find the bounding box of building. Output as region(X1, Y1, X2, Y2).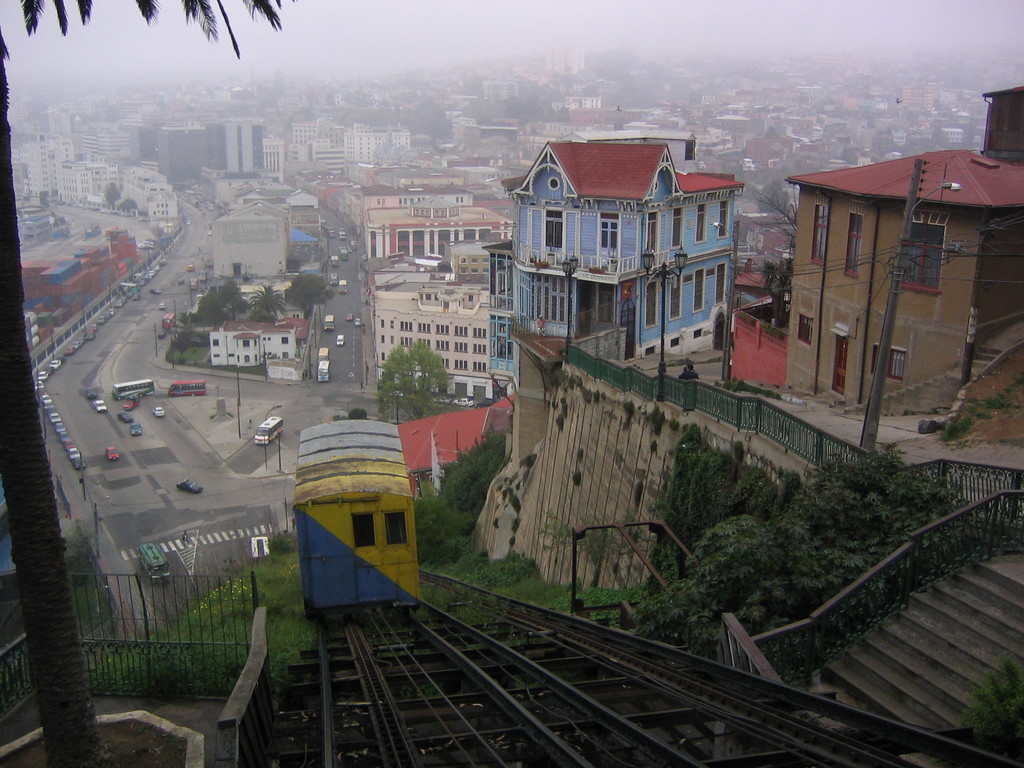
region(19, 100, 182, 220).
